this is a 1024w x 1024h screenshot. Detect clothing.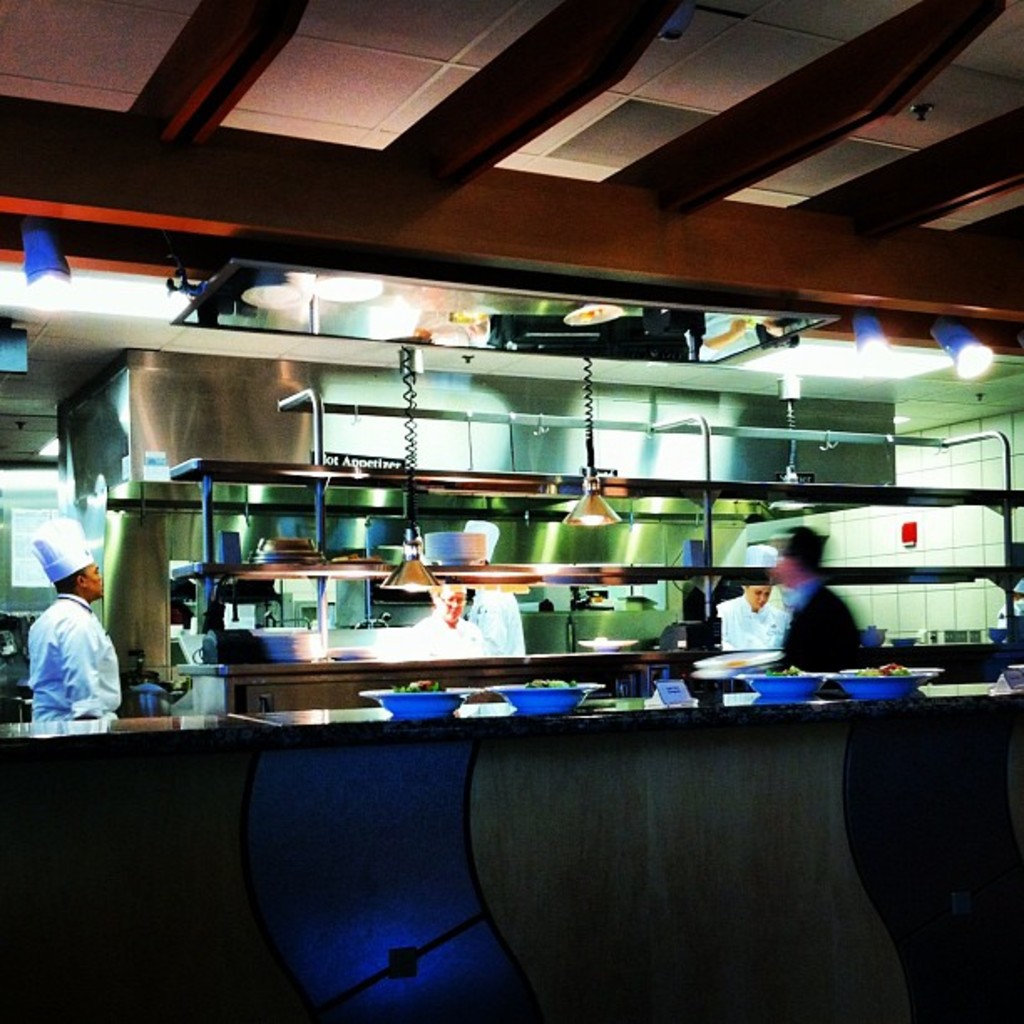
<box>10,572,127,743</box>.
